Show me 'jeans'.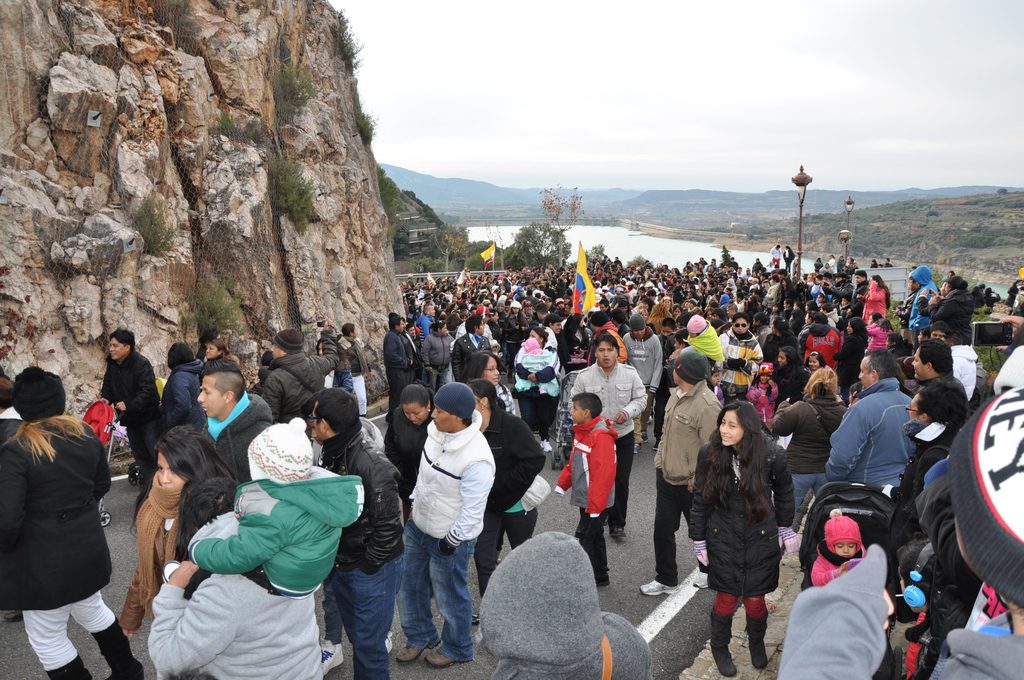
'jeans' is here: l=796, t=455, r=819, b=517.
